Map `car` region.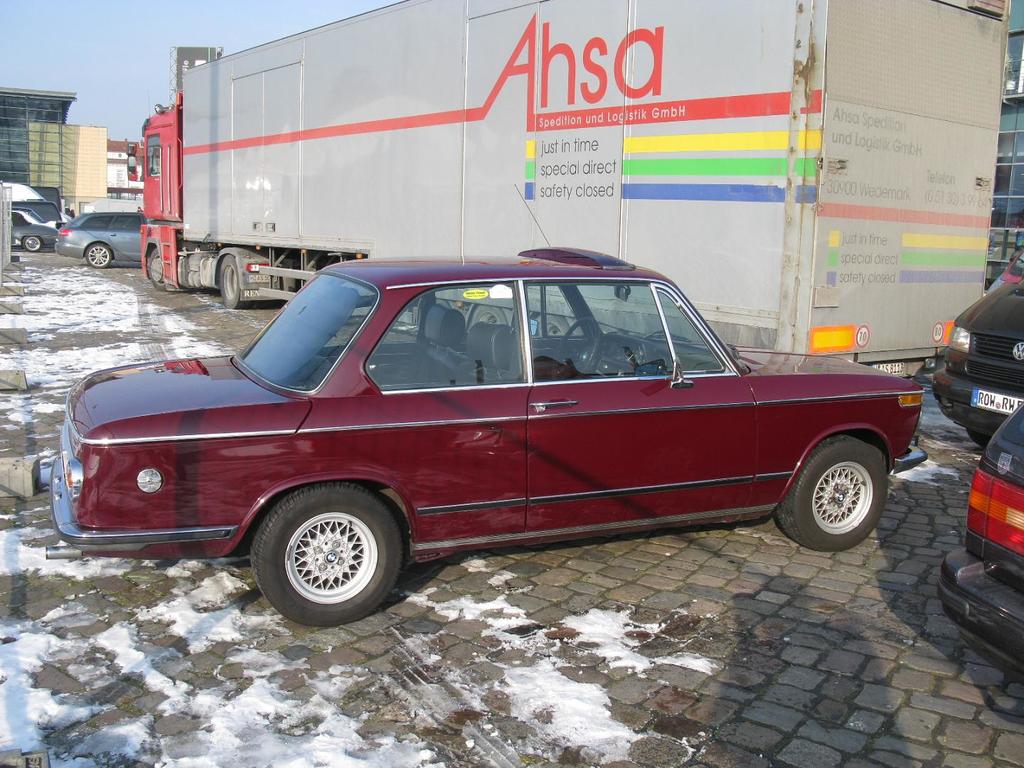
Mapped to BBox(43, 183, 928, 626).
